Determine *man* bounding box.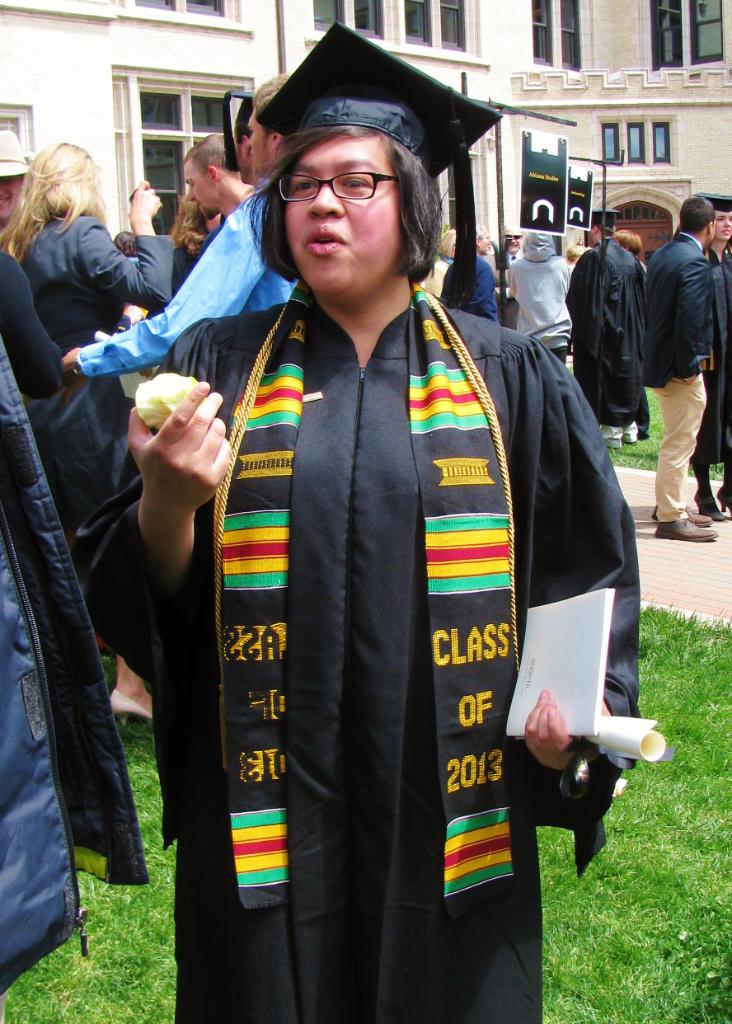
Determined: {"x1": 185, "y1": 127, "x2": 260, "y2": 212}.
